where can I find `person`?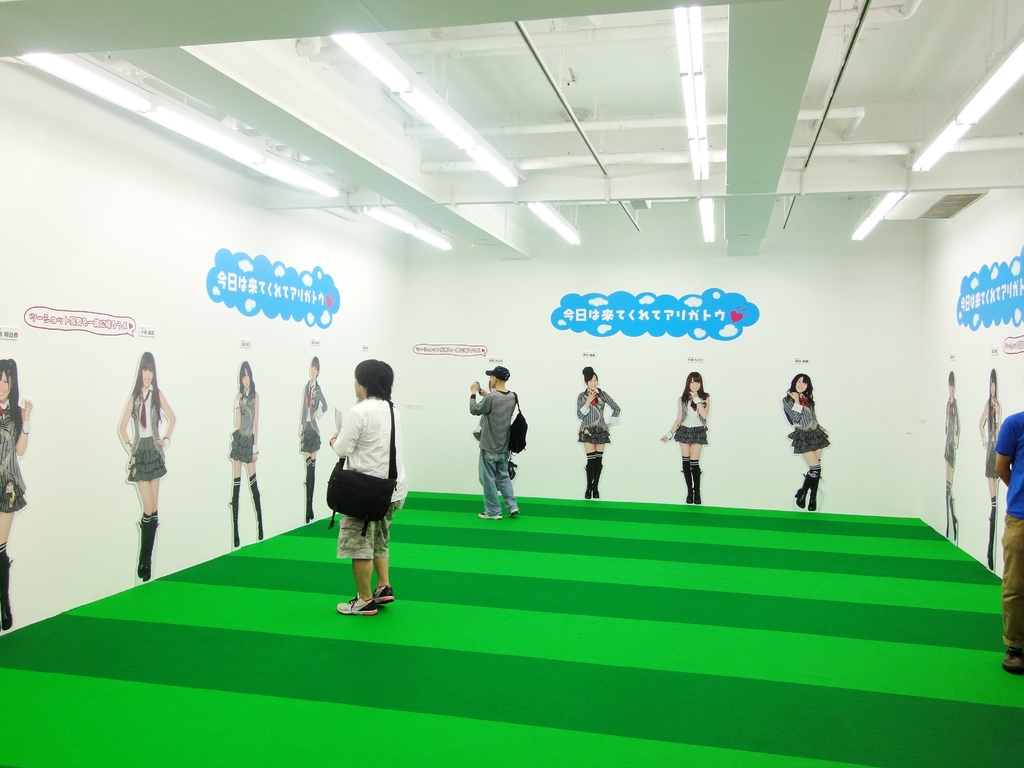
You can find it at l=991, t=410, r=1023, b=676.
